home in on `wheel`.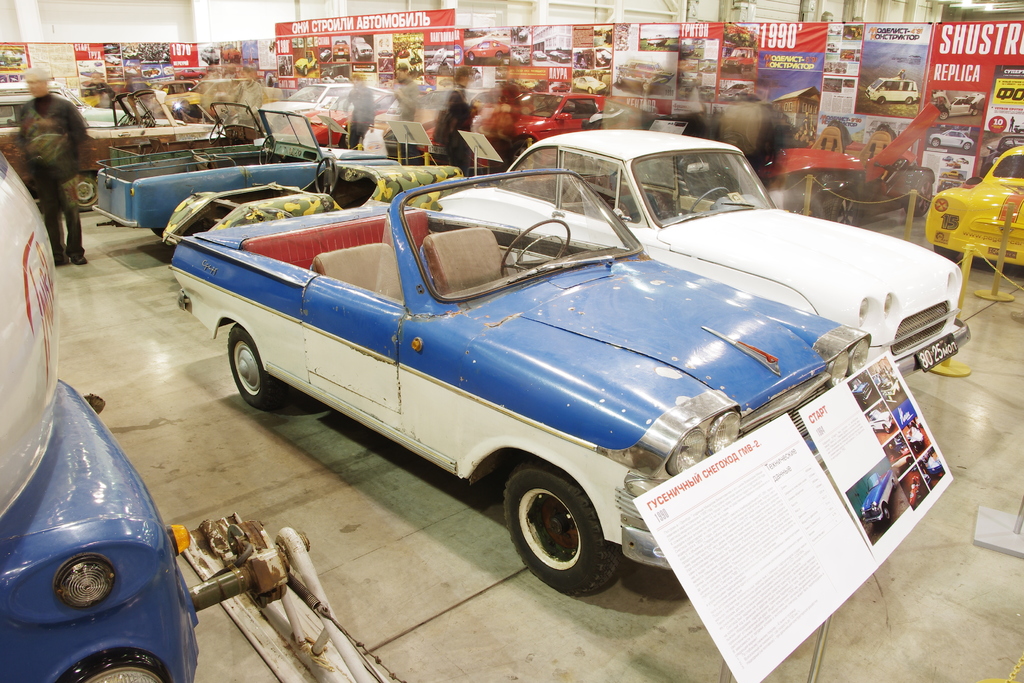
Homed in at [left=876, top=97, right=884, bottom=103].
